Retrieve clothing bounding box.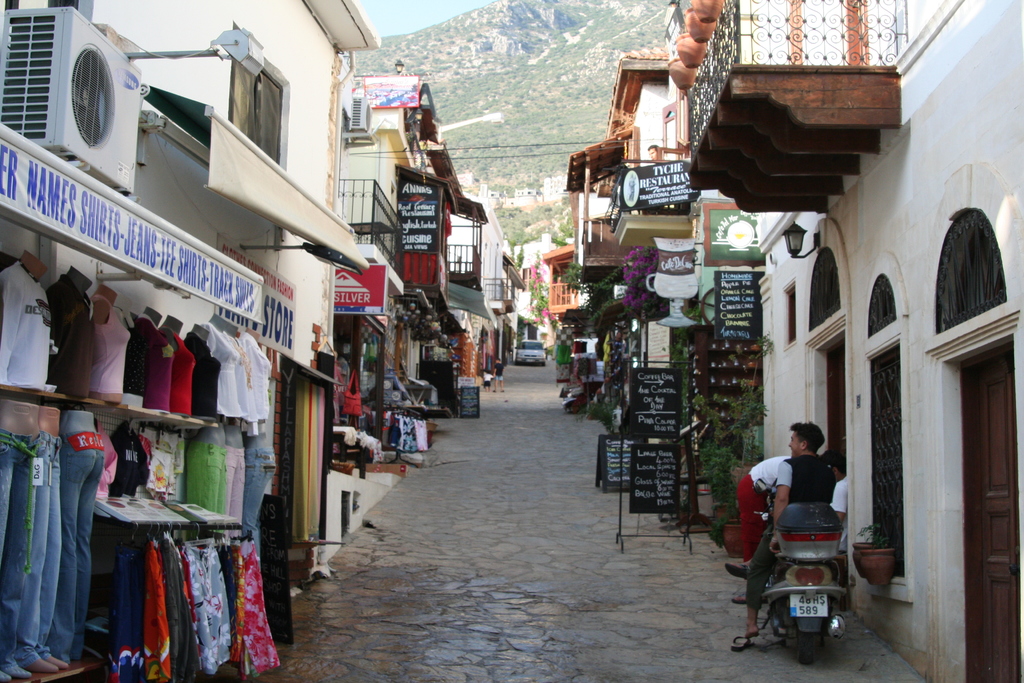
Bounding box: {"x1": 135, "y1": 320, "x2": 169, "y2": 415}.
